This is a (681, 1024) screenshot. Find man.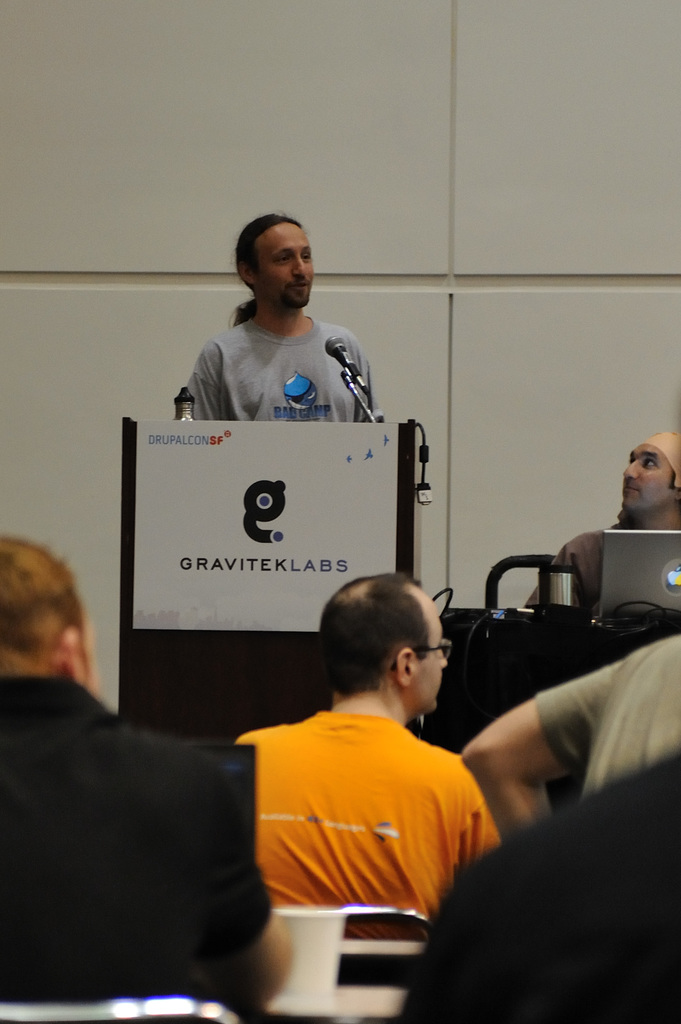
Bounding box: (189, 214, 378, 422).
